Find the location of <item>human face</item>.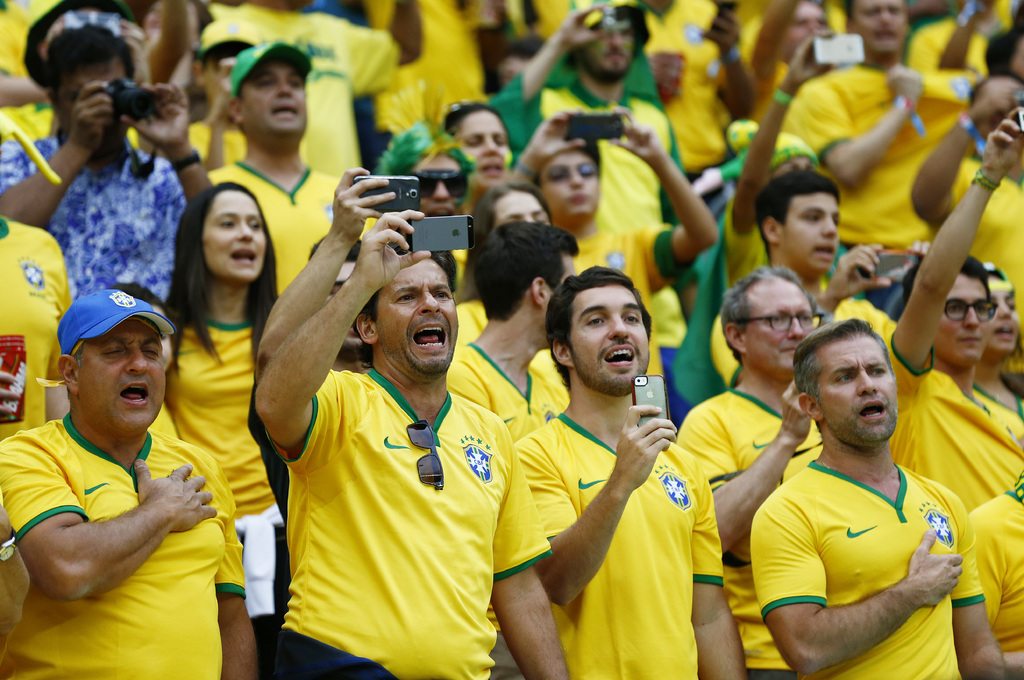
Location: (856,0,906,51).
